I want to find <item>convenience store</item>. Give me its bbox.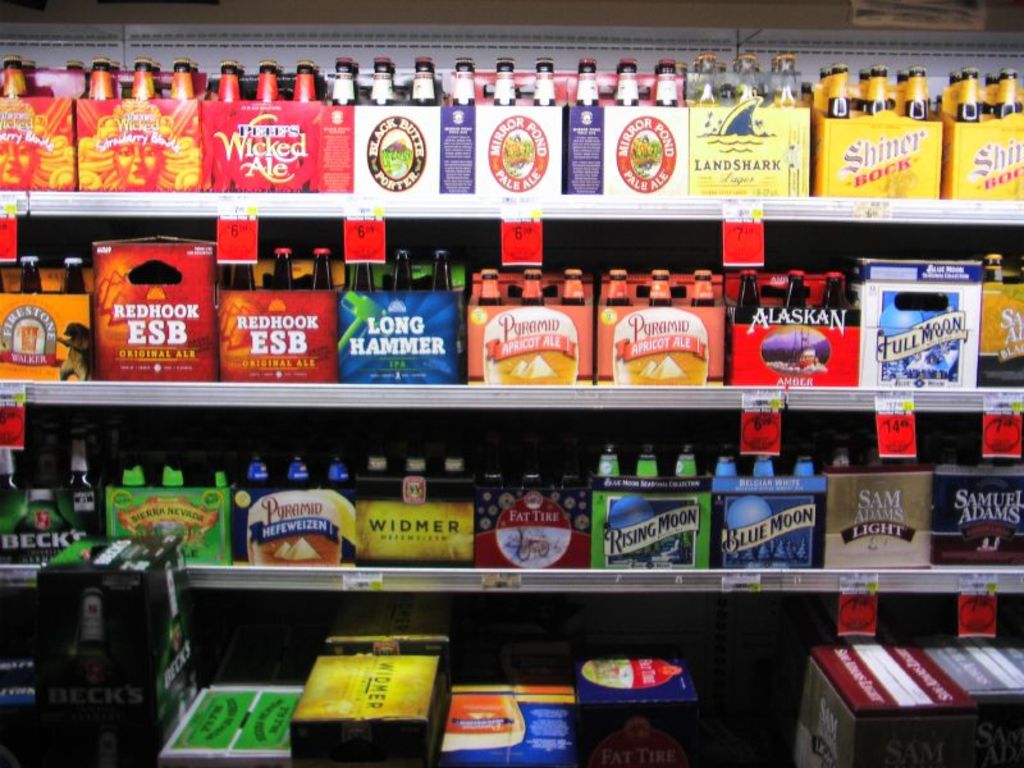
left=18, top=29, right=977, bottom=767.
